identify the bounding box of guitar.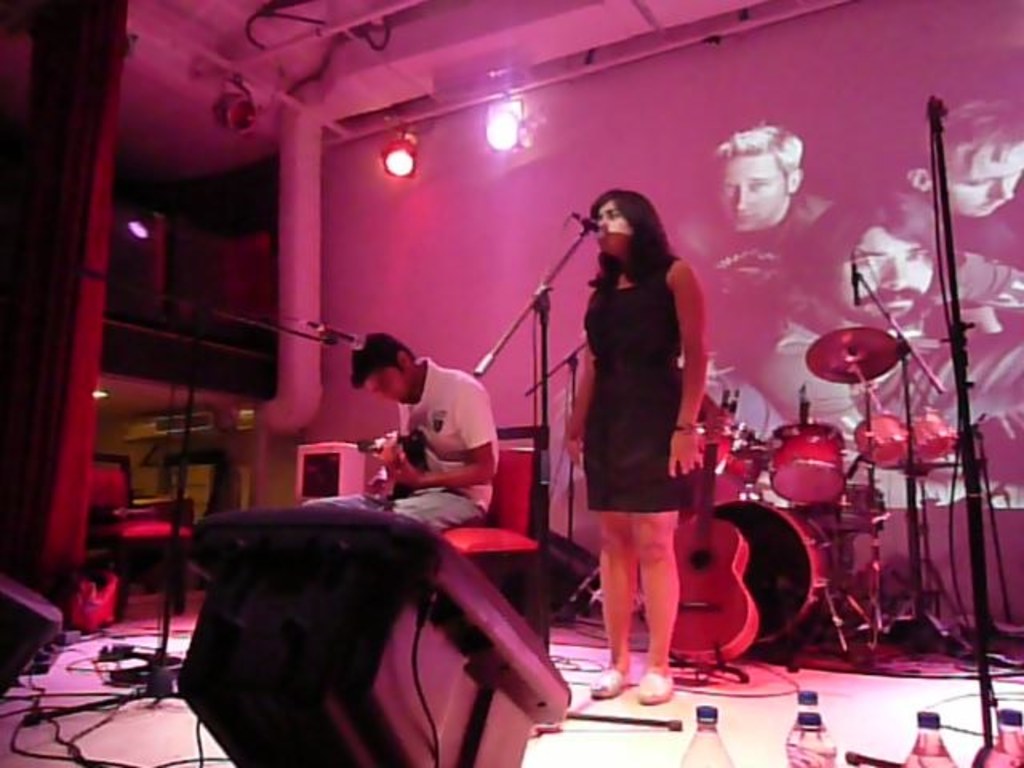
[left=645, top=418, right=760, bottom=666].
